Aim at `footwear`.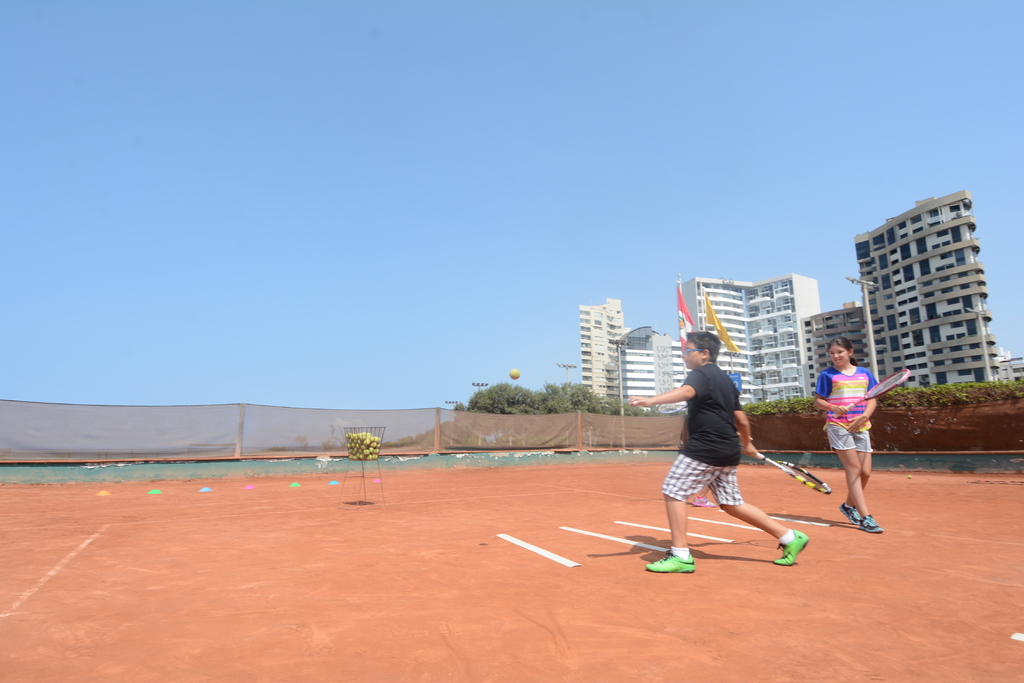
Aimed at 835,501,856,527.
